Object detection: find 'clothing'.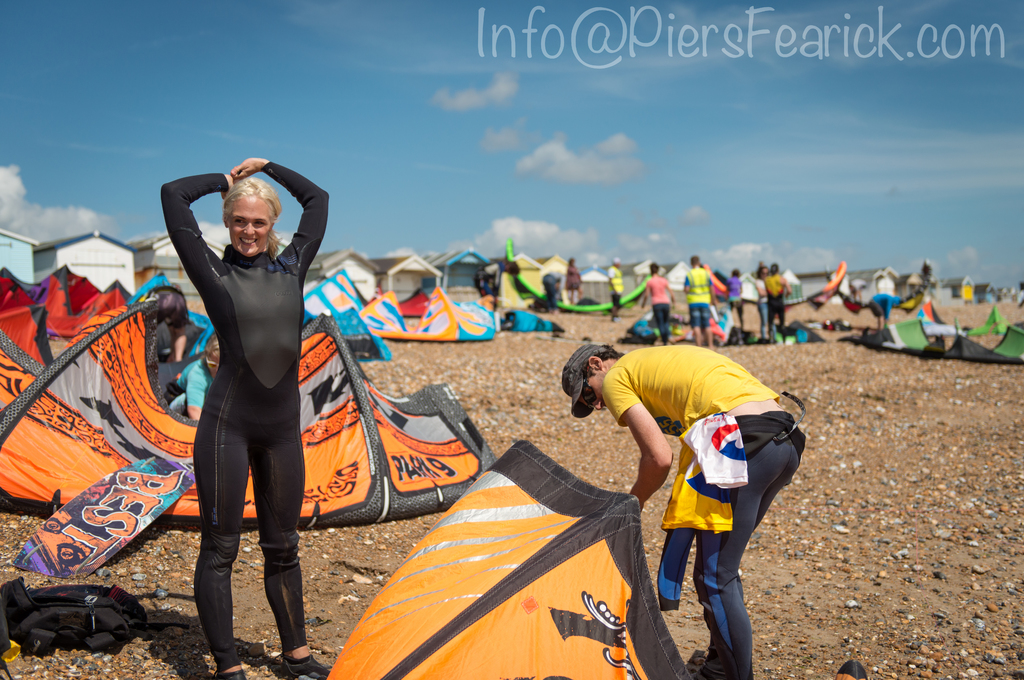
{"x1": 168, "y1": 170, "x2": 312, "y2": 613}.
